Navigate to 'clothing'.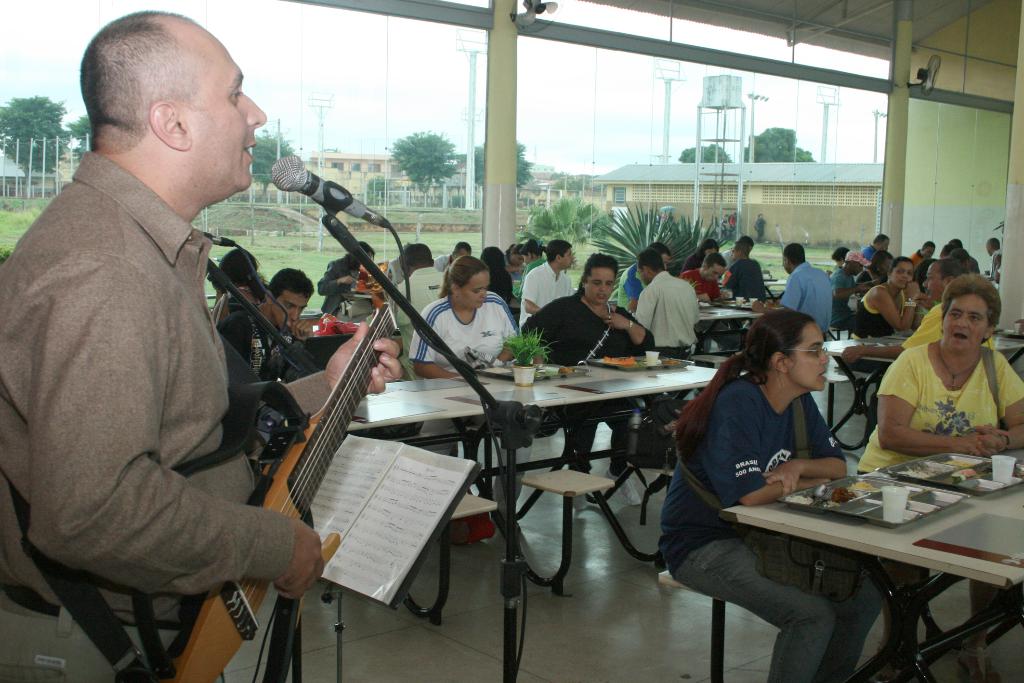
Navigation target: (856, 280, 908, 338).
